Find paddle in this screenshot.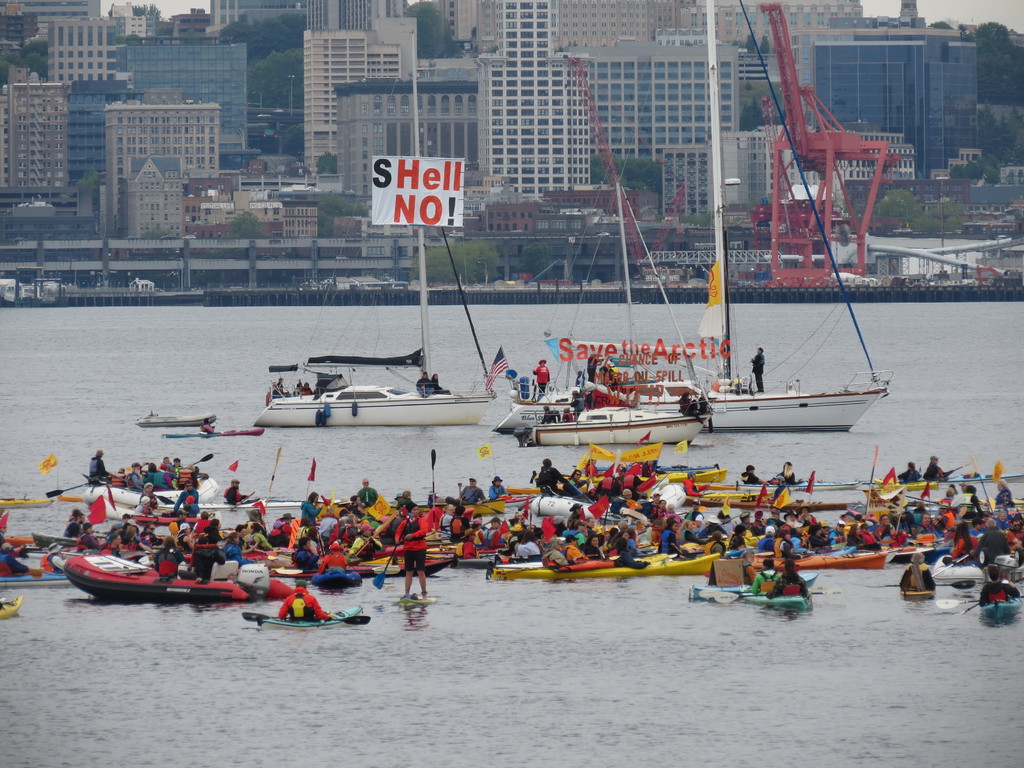
The bounding box for paddle is [left=429, top=447, right=437, bottom=531].
